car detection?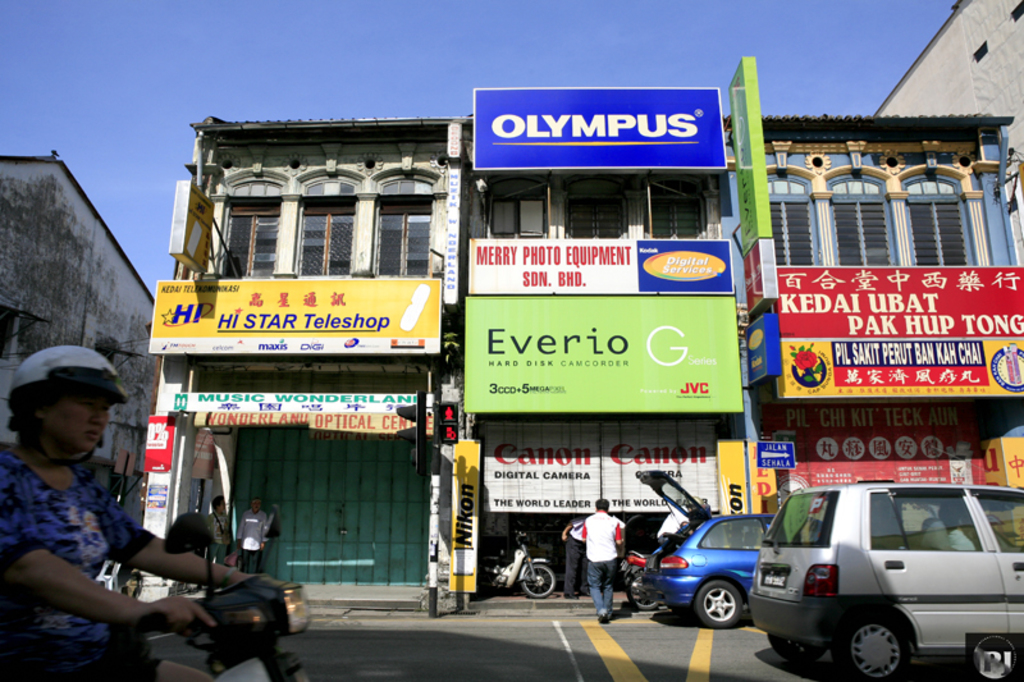
(left=641, top=467, right=822, bottom=622)
